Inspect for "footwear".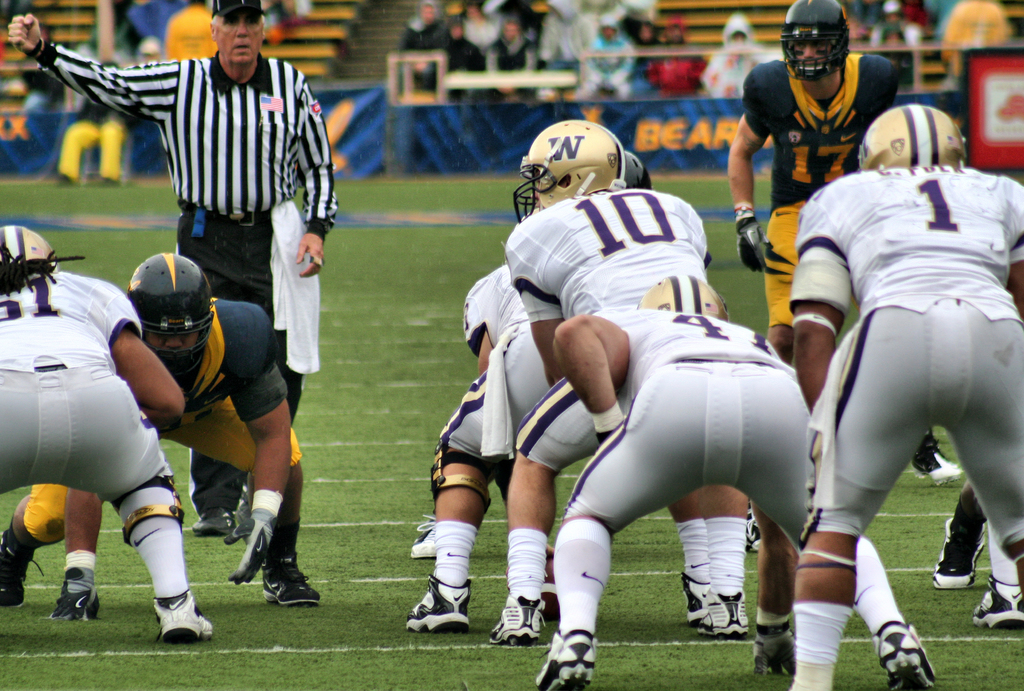
Inspection: bbox=(46, 567, 97, 622).
